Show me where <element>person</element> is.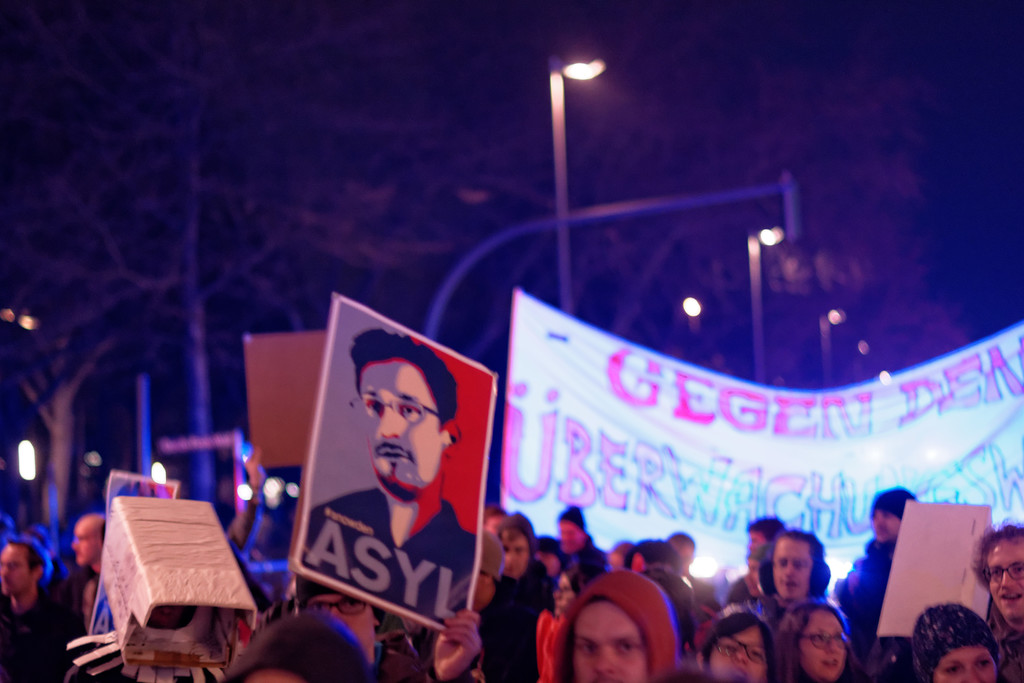
<element>person</element> is at pyautogui.locateOnScreen(667, 531, 713, 601).
